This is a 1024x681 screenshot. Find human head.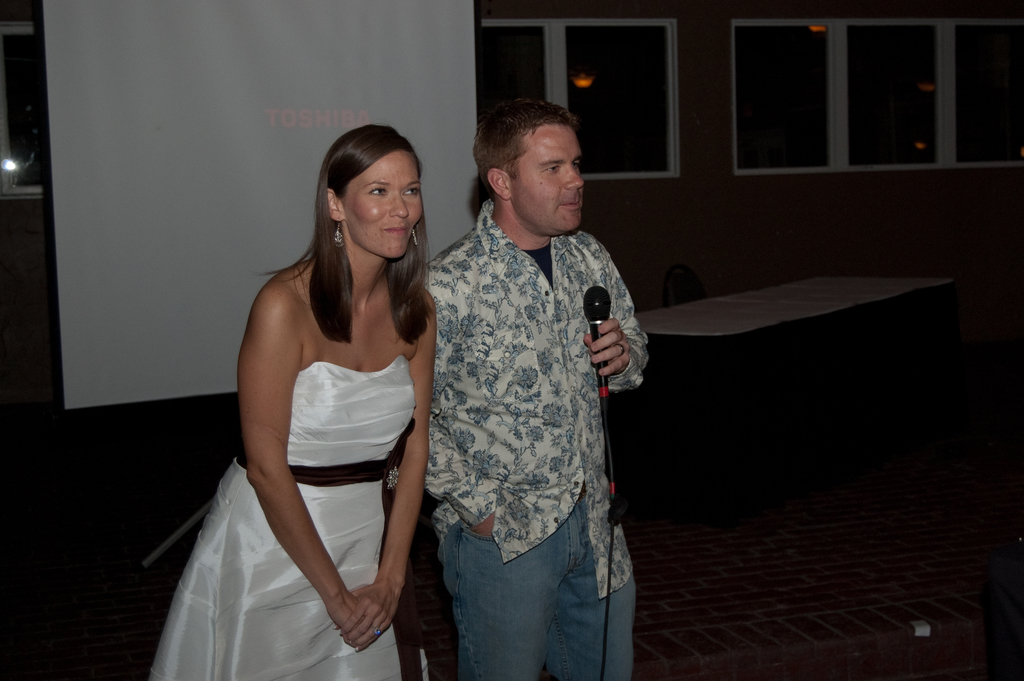
Bounding box: {"x1": 316, "y1": 124, "x2": 433, "y2": 256}.
